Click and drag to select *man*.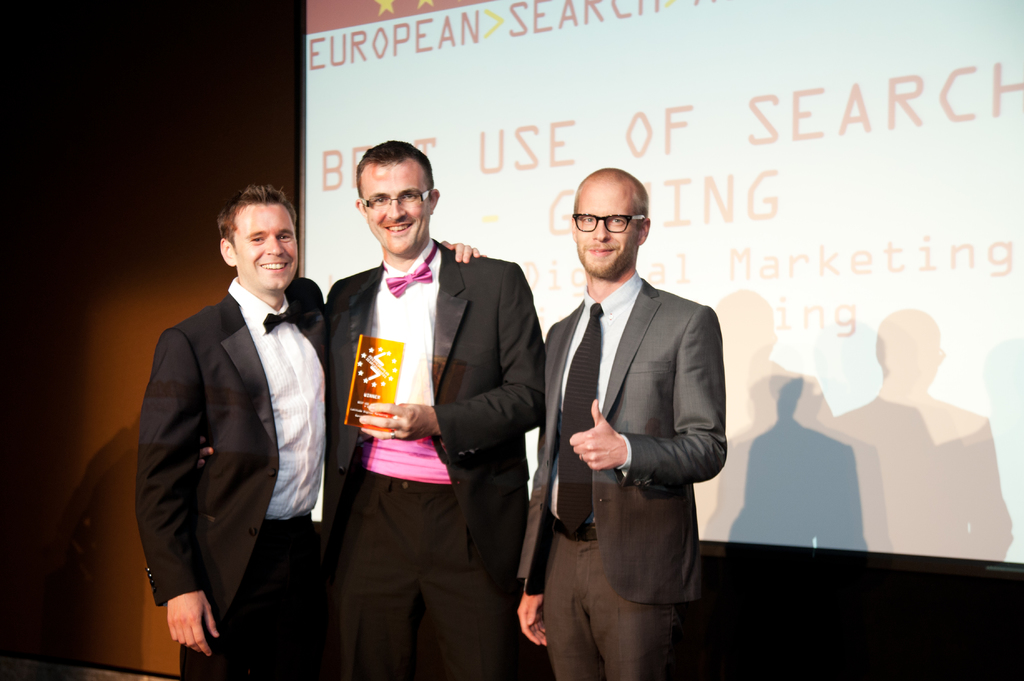
Selection: crop(129, 163, 349, 680).
